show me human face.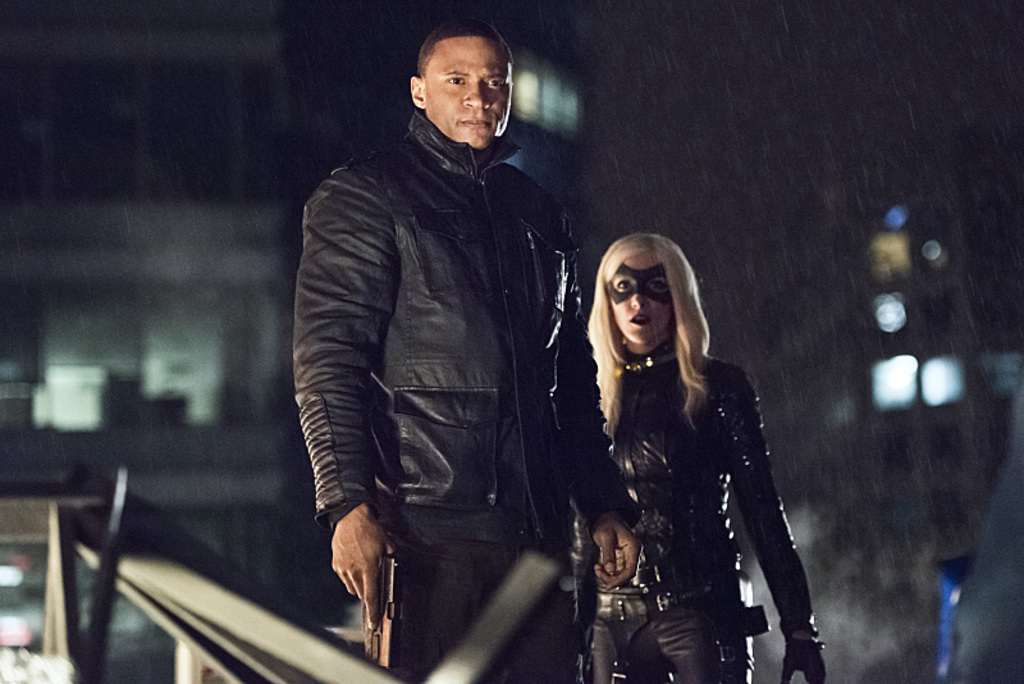
human face is here: crop(608, 251, 677, 345).
